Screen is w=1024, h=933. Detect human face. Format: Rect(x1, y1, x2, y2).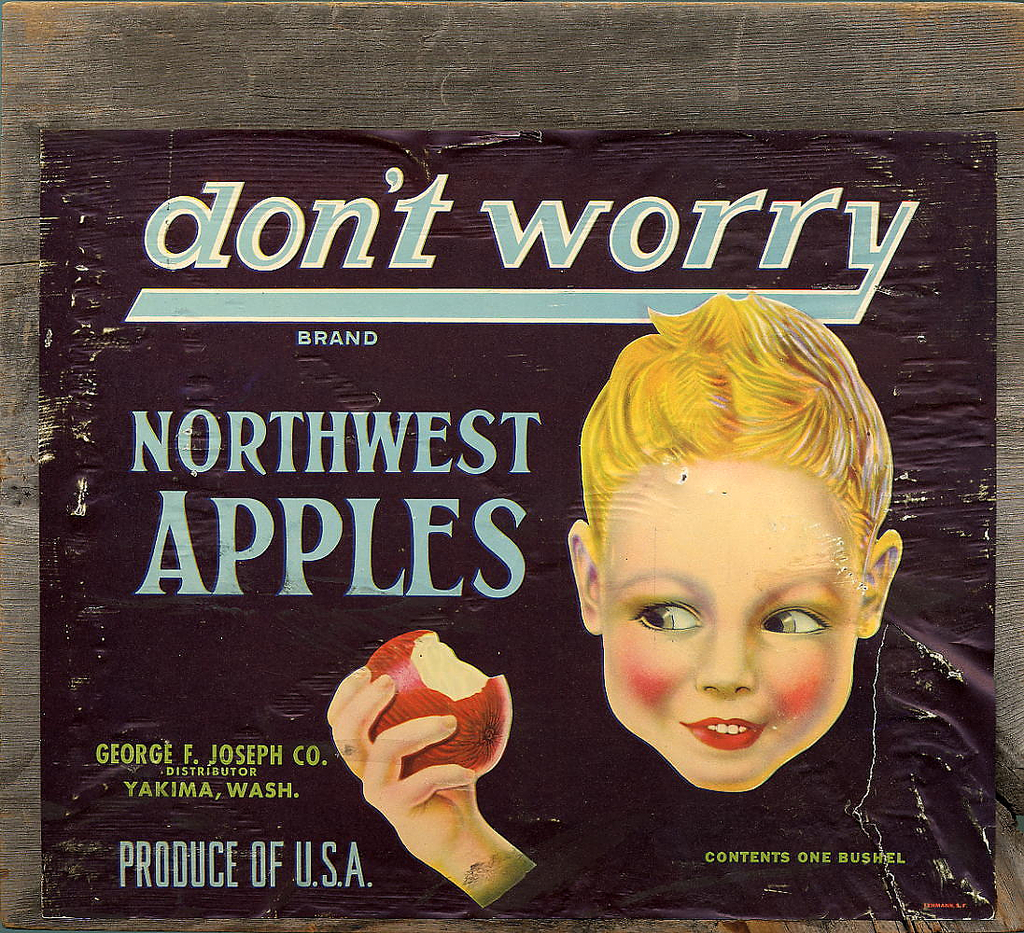
Rect(604, 452, 857, 789).
